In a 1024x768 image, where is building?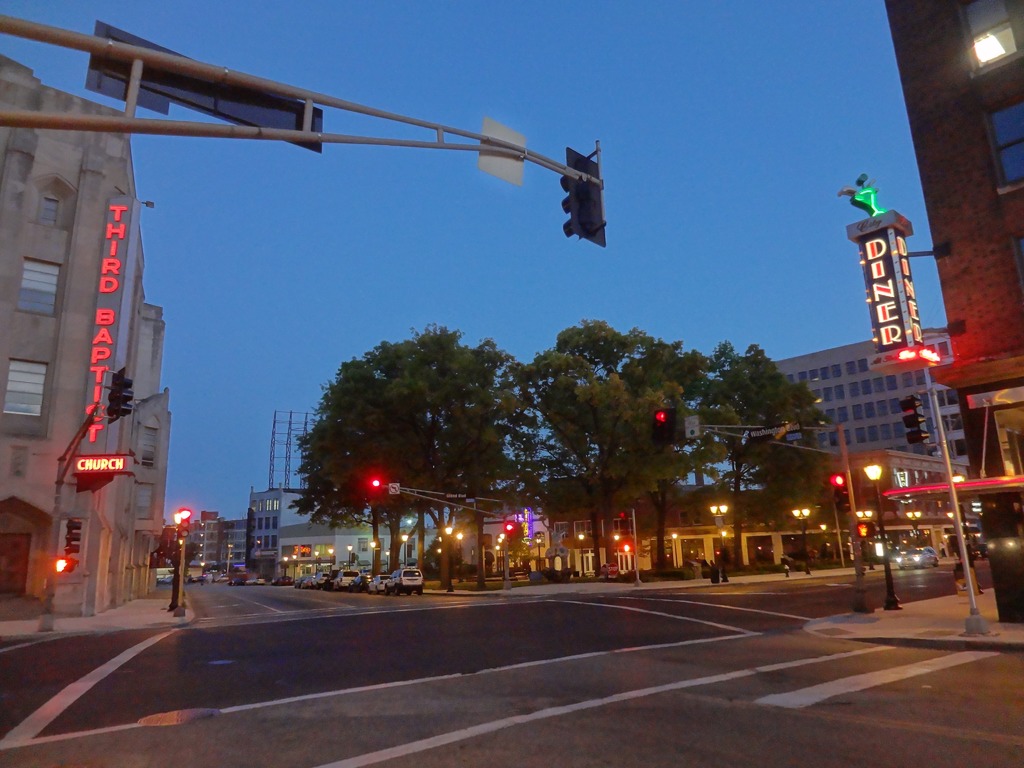
x1=246, y1=483, x2=317, y2=579.
